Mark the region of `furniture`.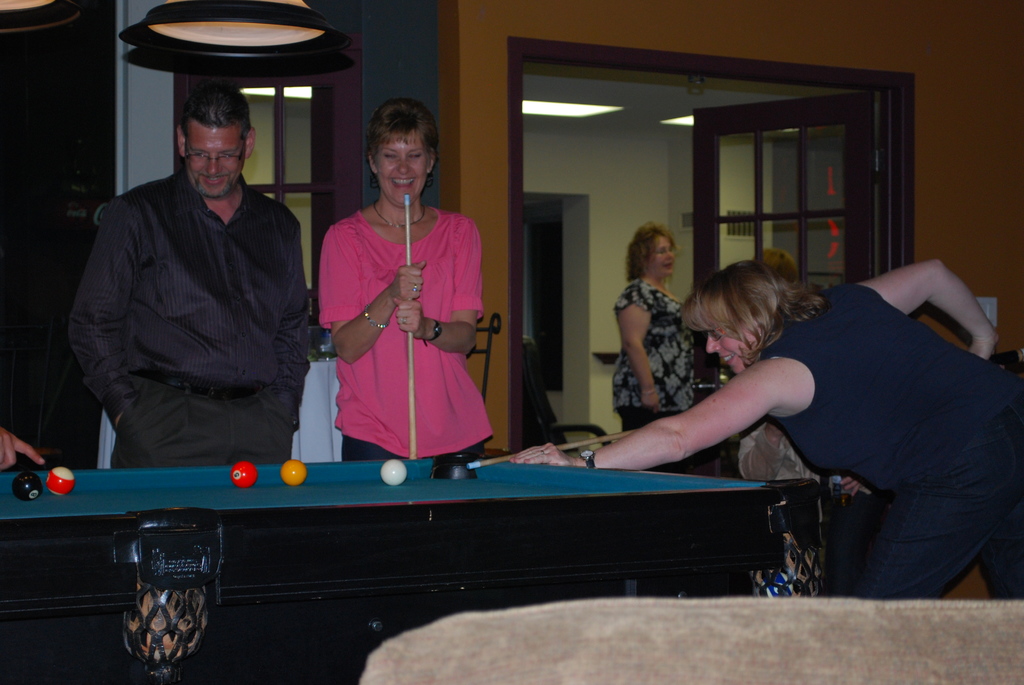
Region: [359,597,1023,684].
